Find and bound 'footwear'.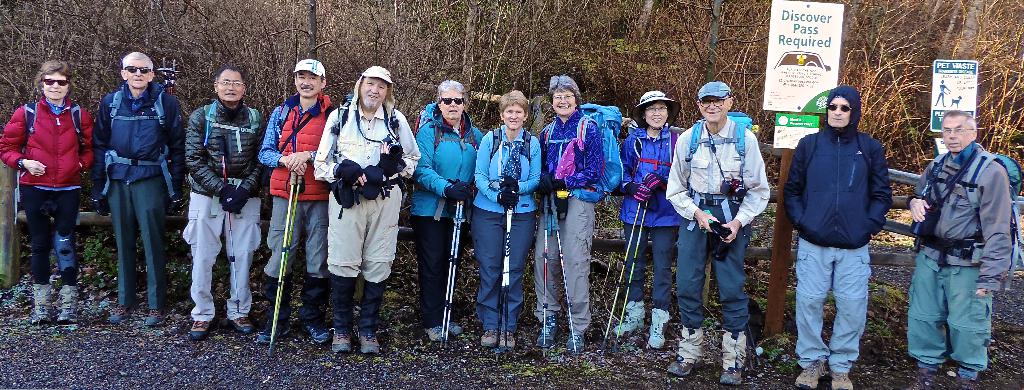
Bound: 646/332/668/348.
